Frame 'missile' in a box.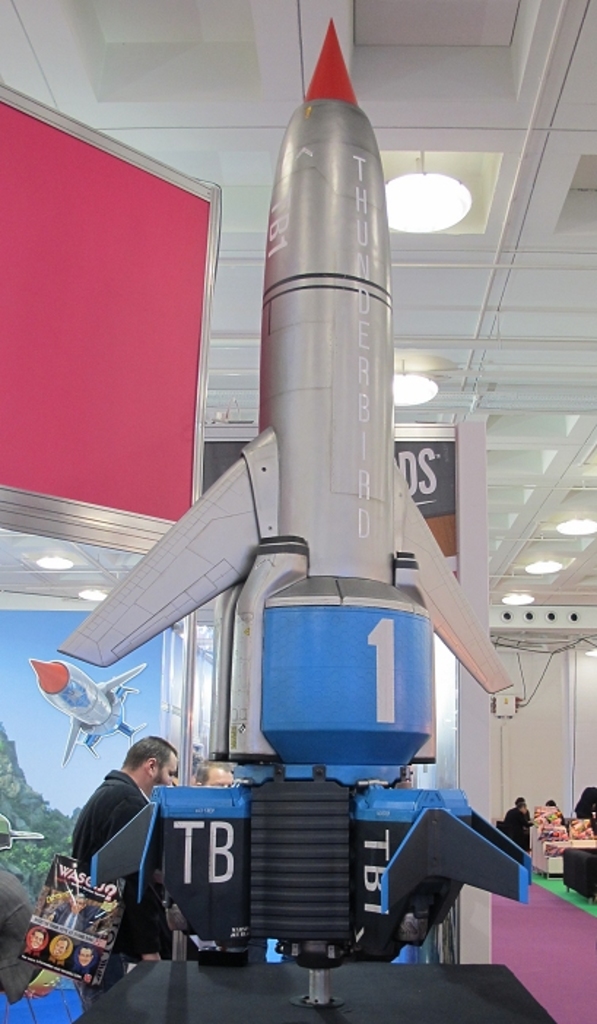
x1=128, y1=37, x2=479, y2=893.
